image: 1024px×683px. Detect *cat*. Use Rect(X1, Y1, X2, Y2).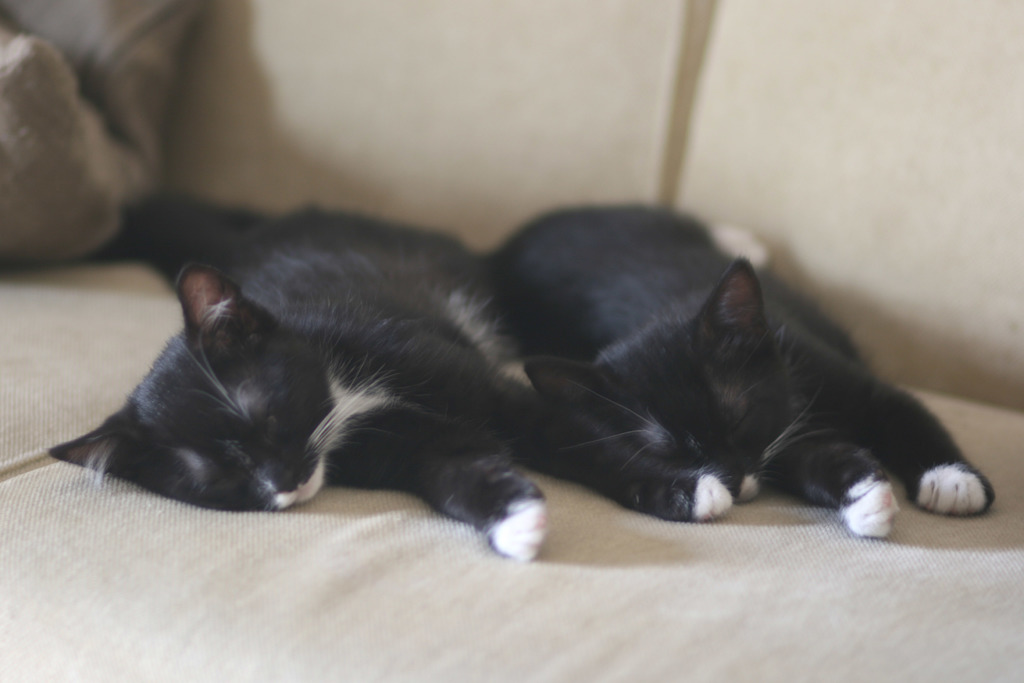
Rect(483, 210, 995, 541).
